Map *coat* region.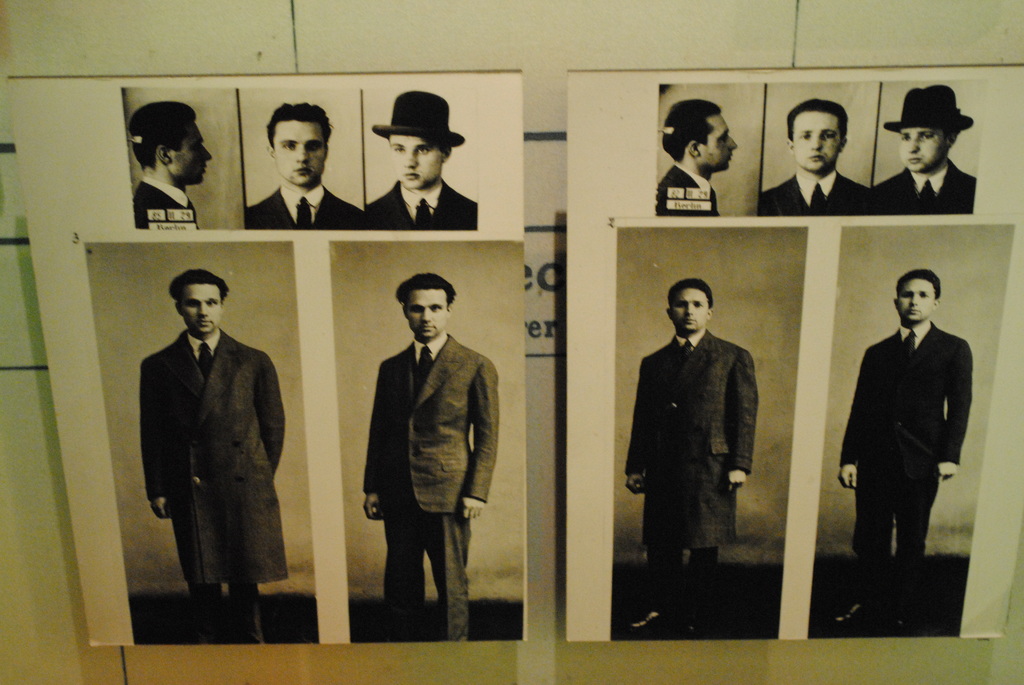
Mapped to 764/172/880/217.
